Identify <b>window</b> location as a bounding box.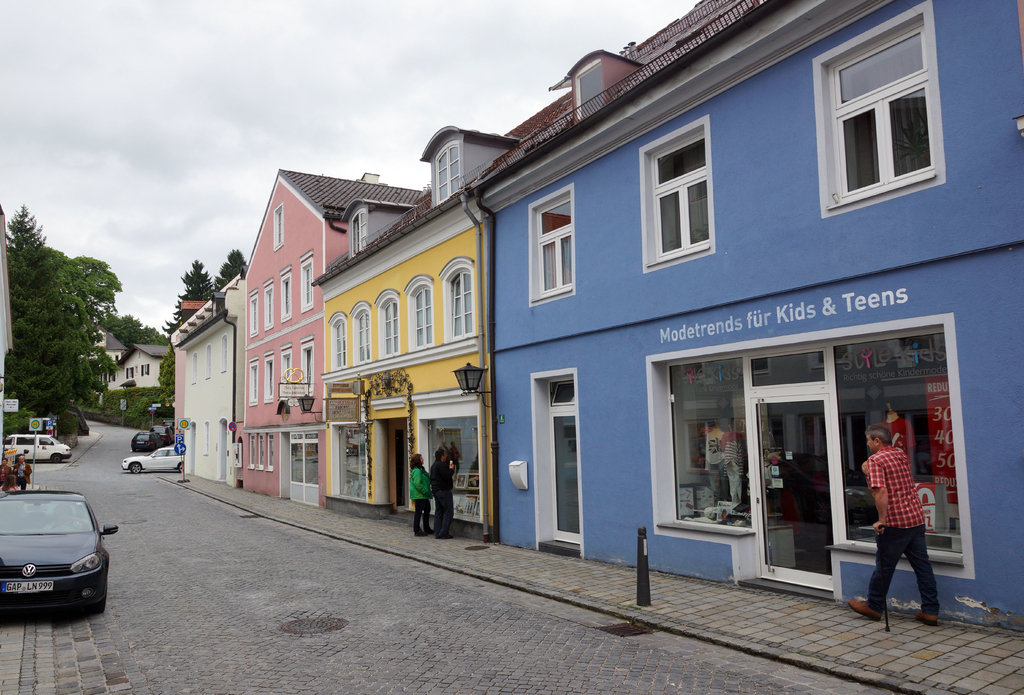
crop(279, 266, 292, 323).
